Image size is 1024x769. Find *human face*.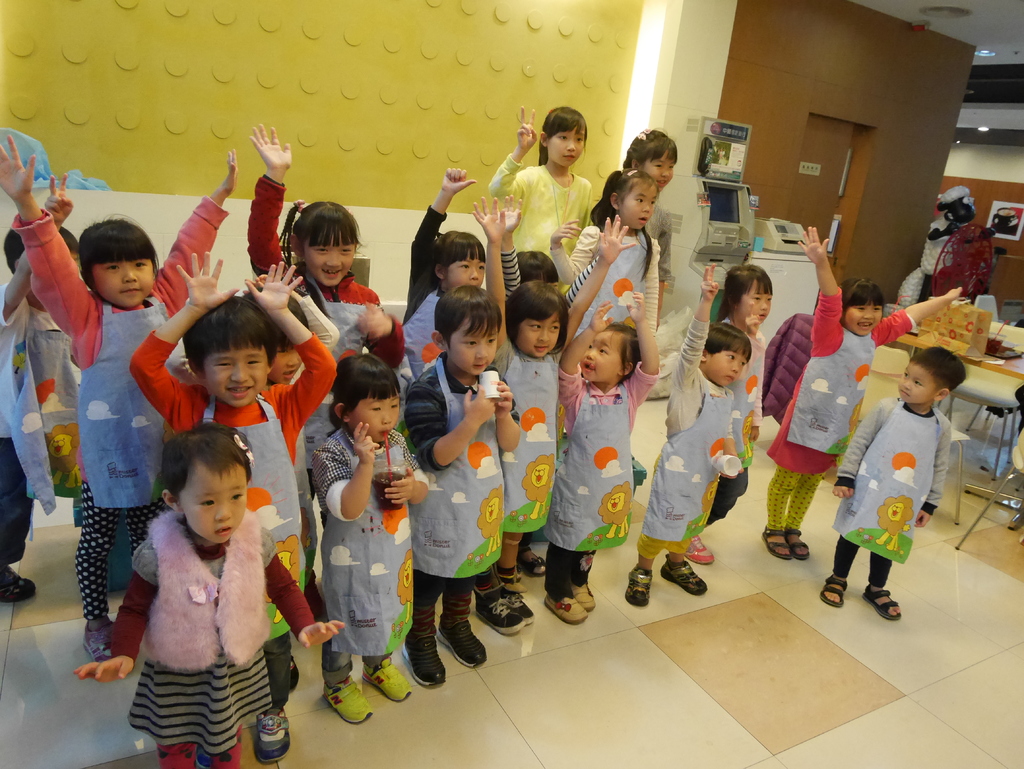
179/473/245/542.
